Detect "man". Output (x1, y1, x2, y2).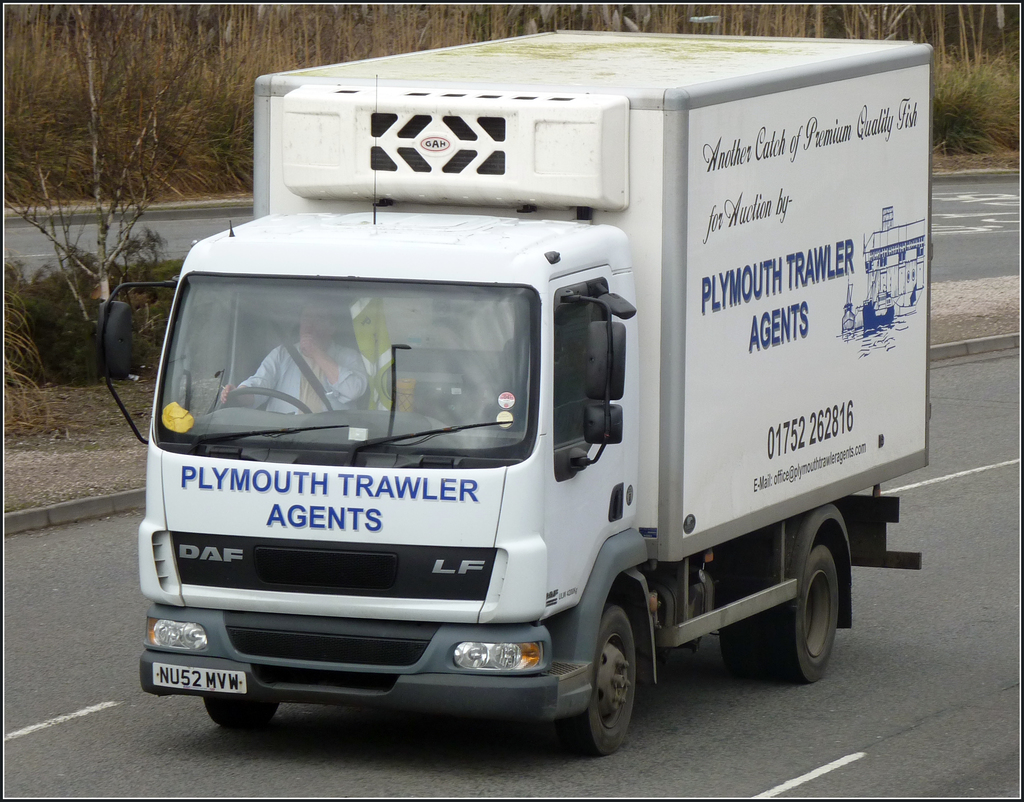
(215, 305, 373, 429).
